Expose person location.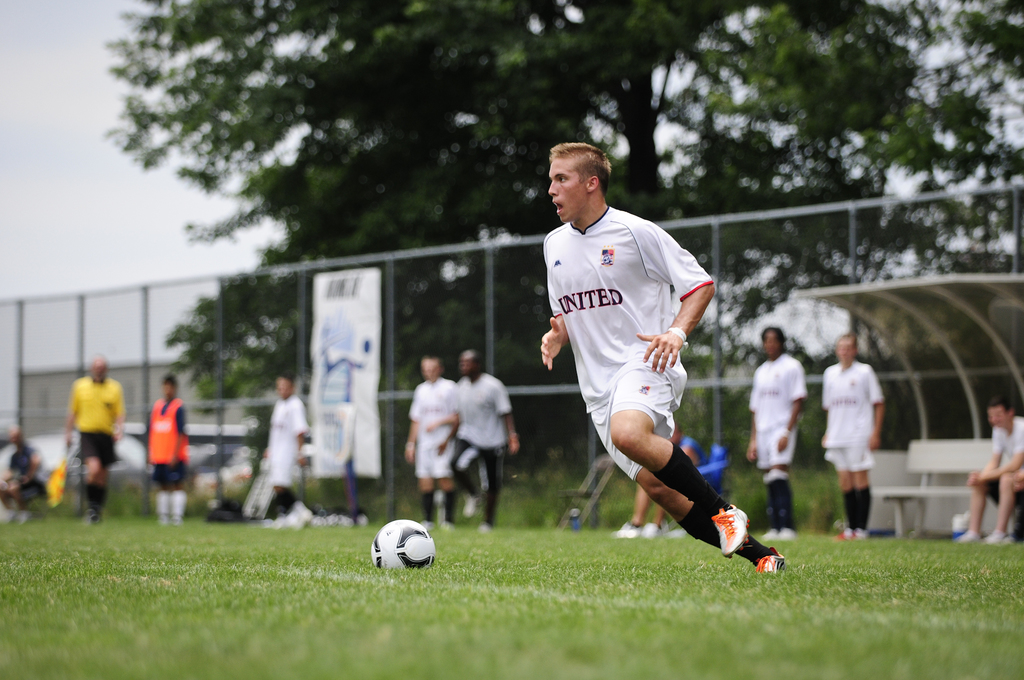
Exposed at {"left": 141, "top": 371, "right": 193, "bottom": 529}.
